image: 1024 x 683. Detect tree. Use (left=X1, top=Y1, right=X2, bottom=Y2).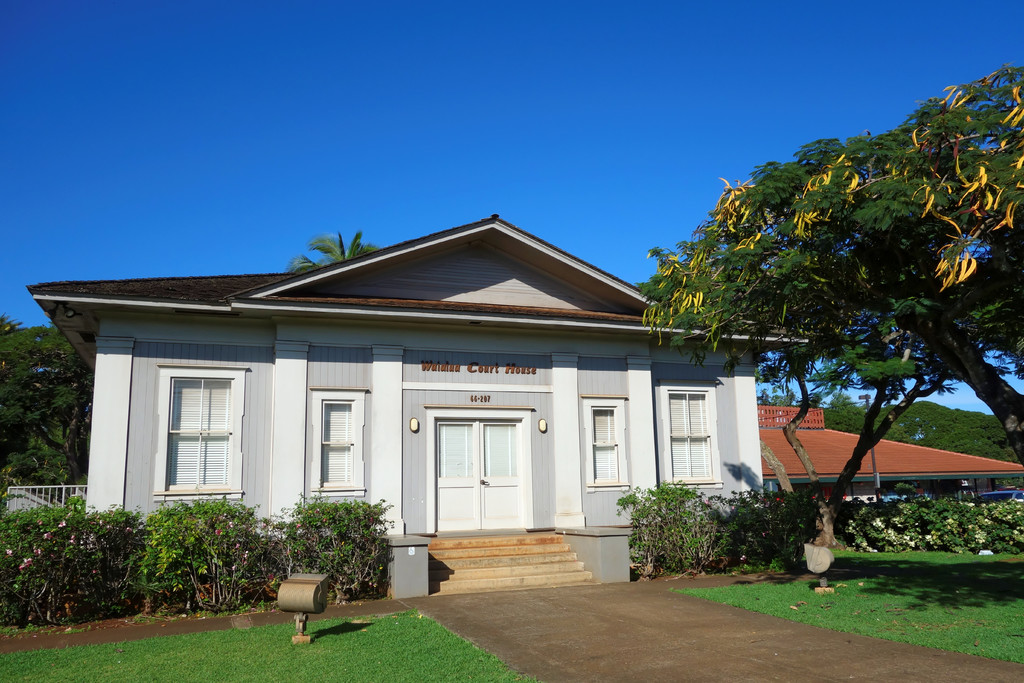
(left=628, top=89, right=998, bottom=529).
